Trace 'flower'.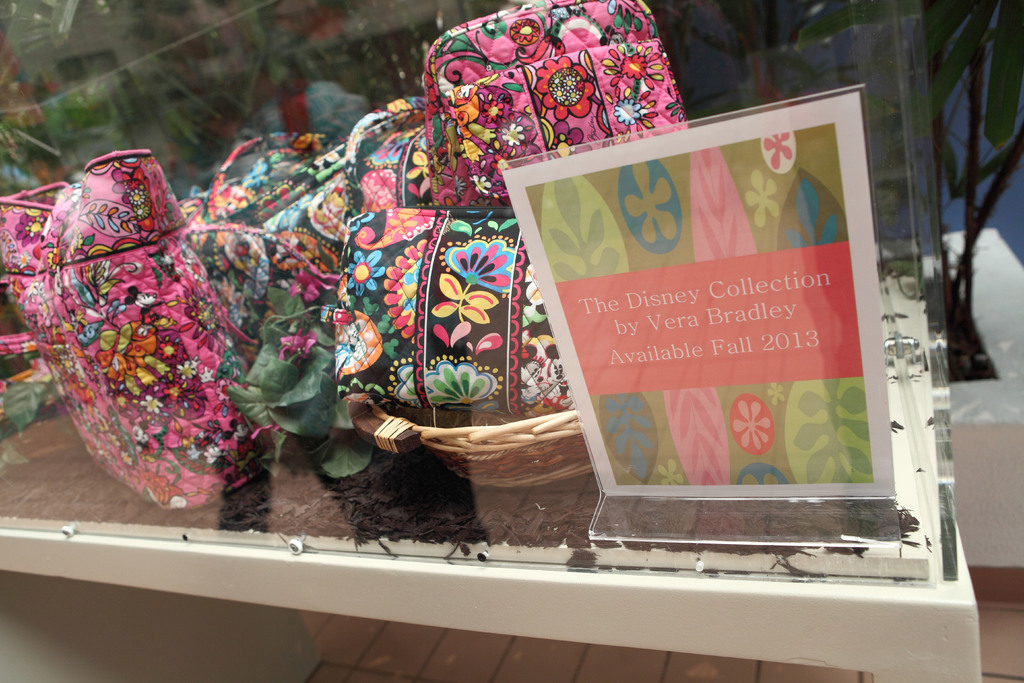
Traced to bbox=(200, 365, 212, 381).
